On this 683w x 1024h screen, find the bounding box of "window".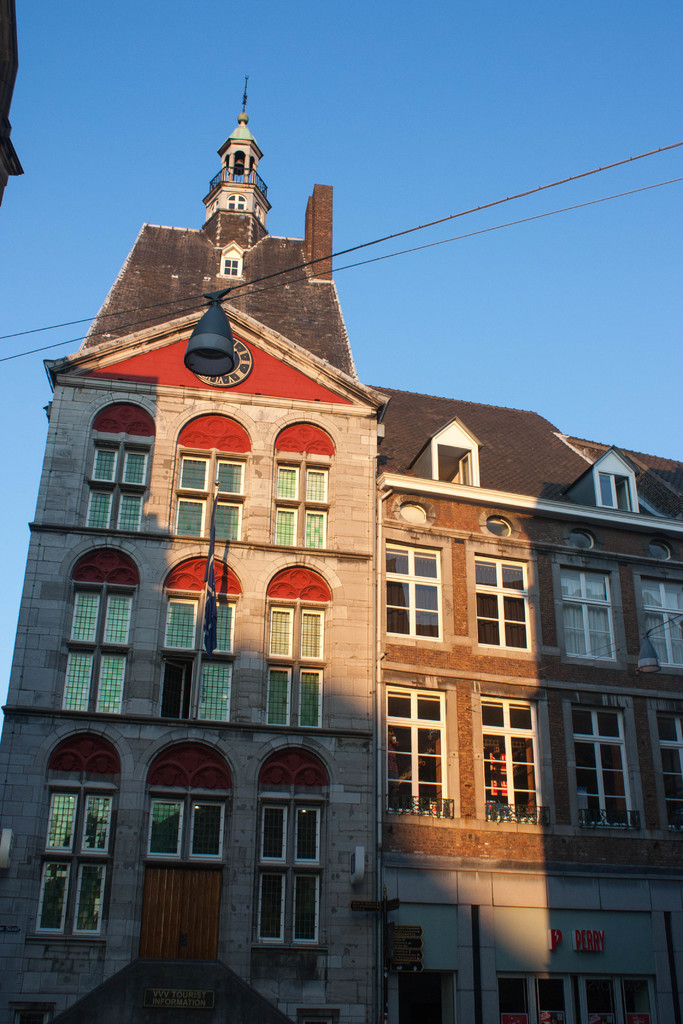
Bounding box: (640,578,682,668).
